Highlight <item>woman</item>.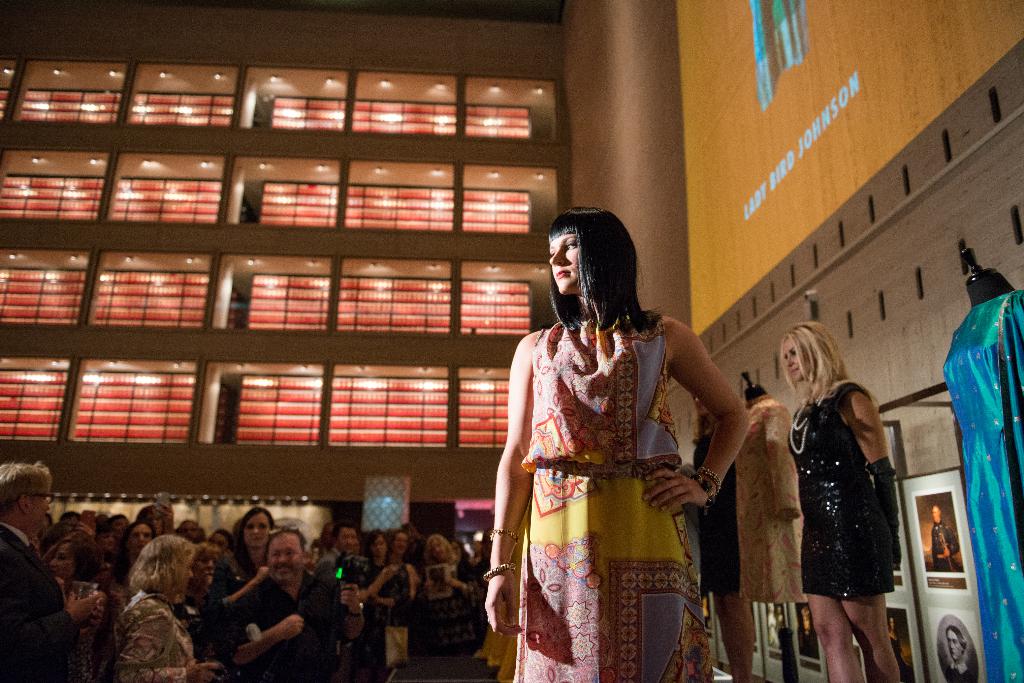
Highlighted region: box(779, 314, 894, 682).
